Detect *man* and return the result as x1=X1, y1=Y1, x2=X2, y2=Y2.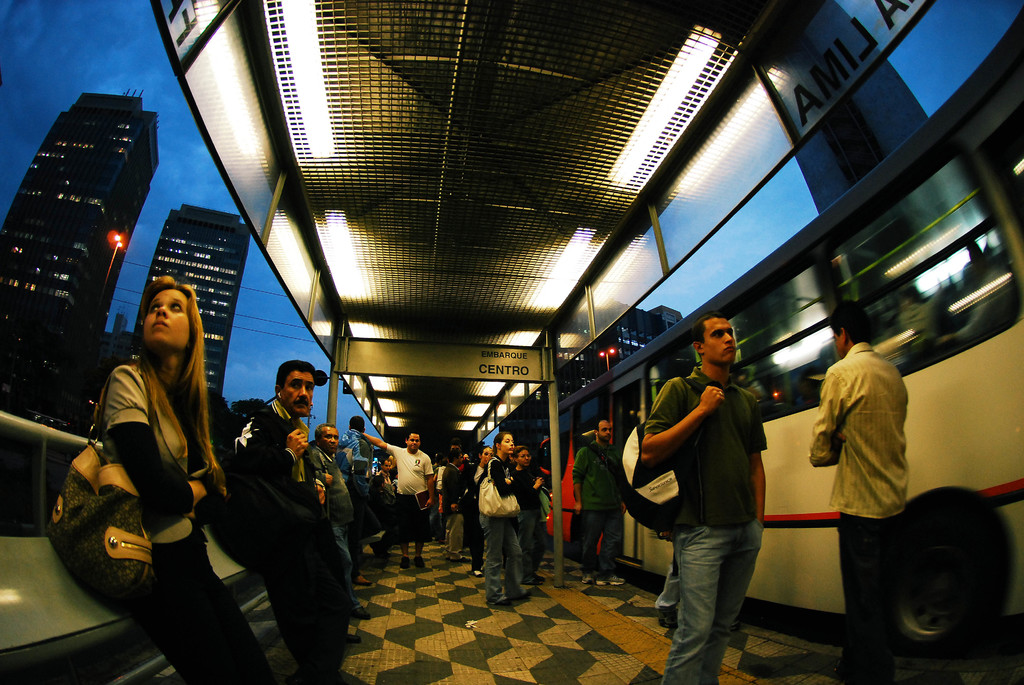
x1=353, y1=424, x2=431, y2=574.
